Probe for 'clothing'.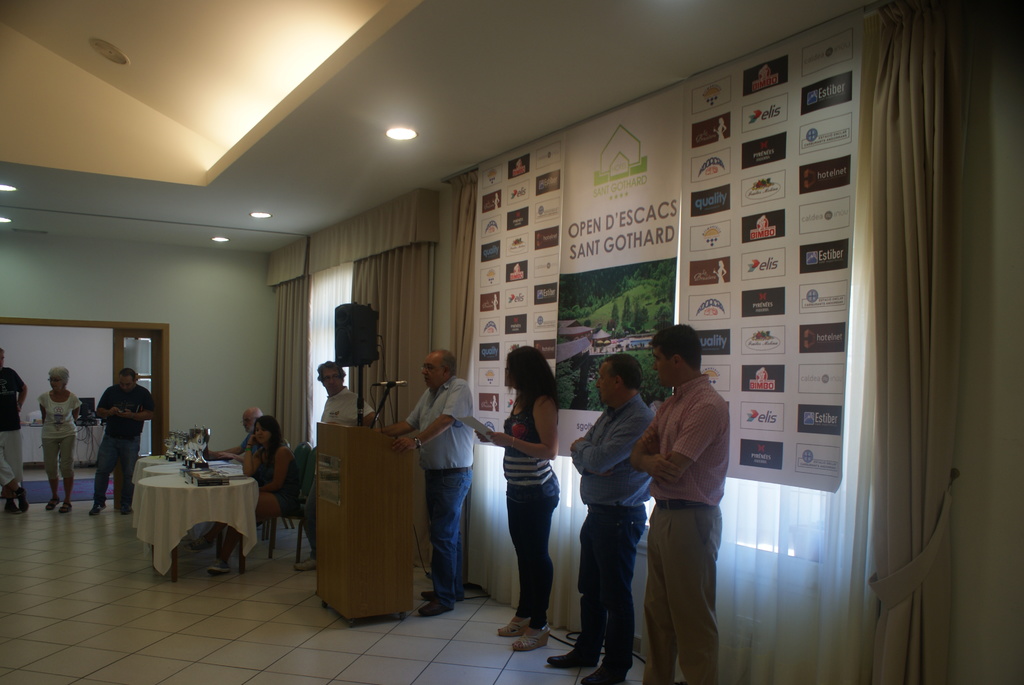
Probe result: bbox=(256, 442, 302, 516).
